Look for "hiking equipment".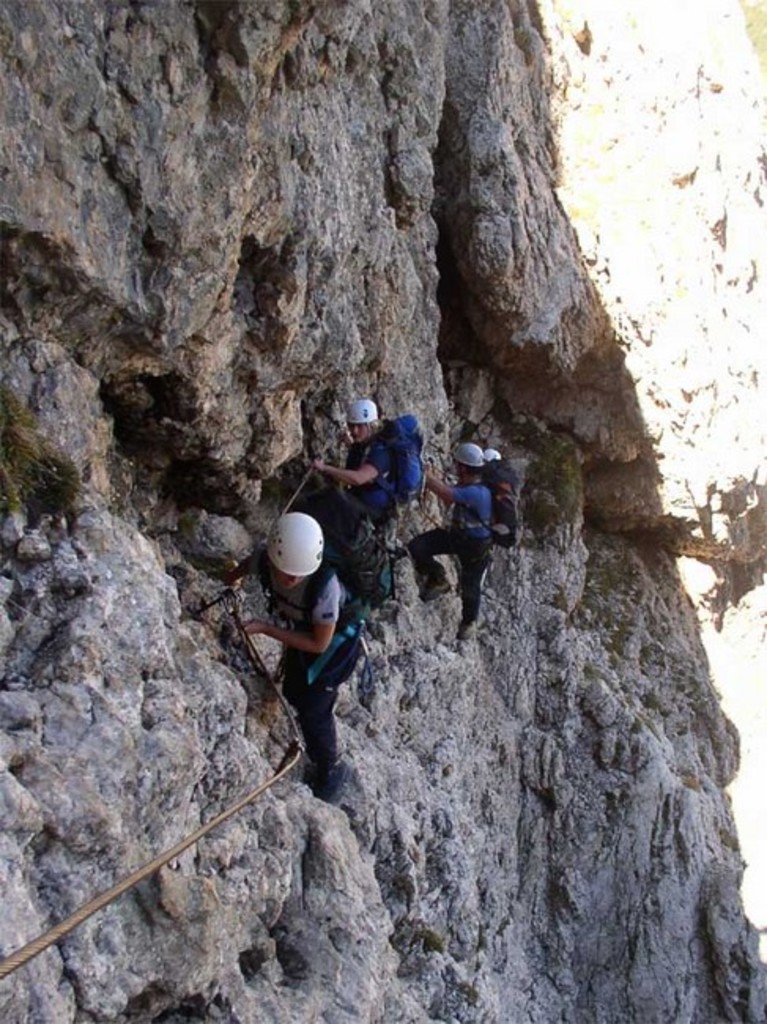
Found: select_region(490, 449, 501, 460).
